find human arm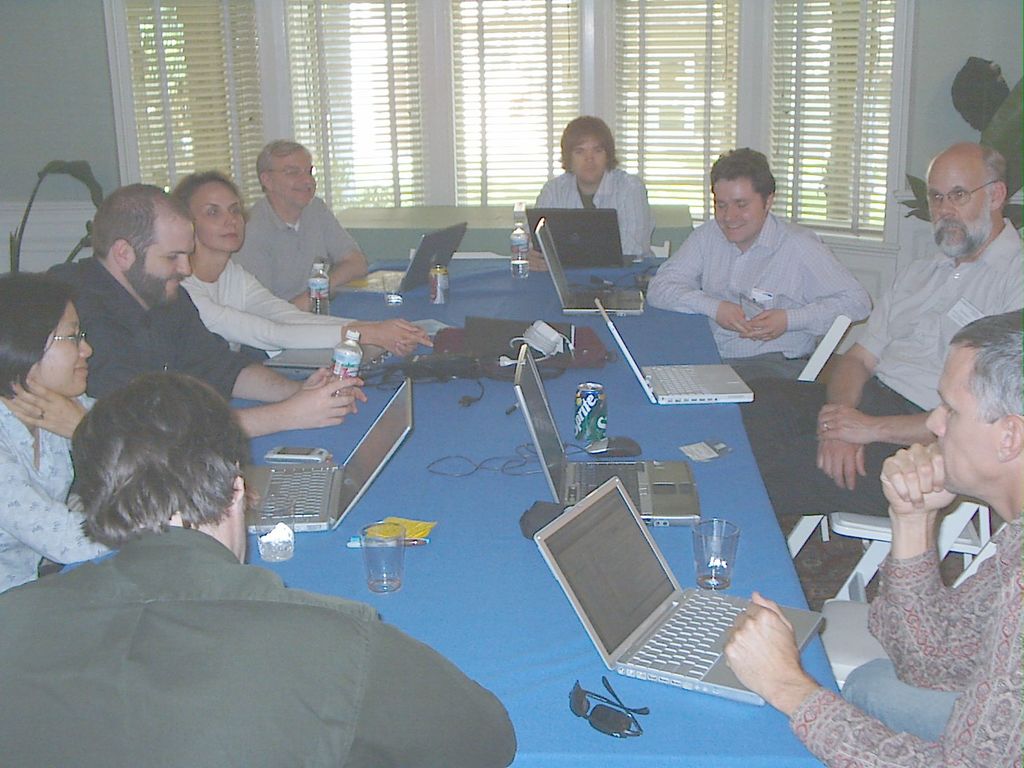
crop(0, 440, 114, 566)
